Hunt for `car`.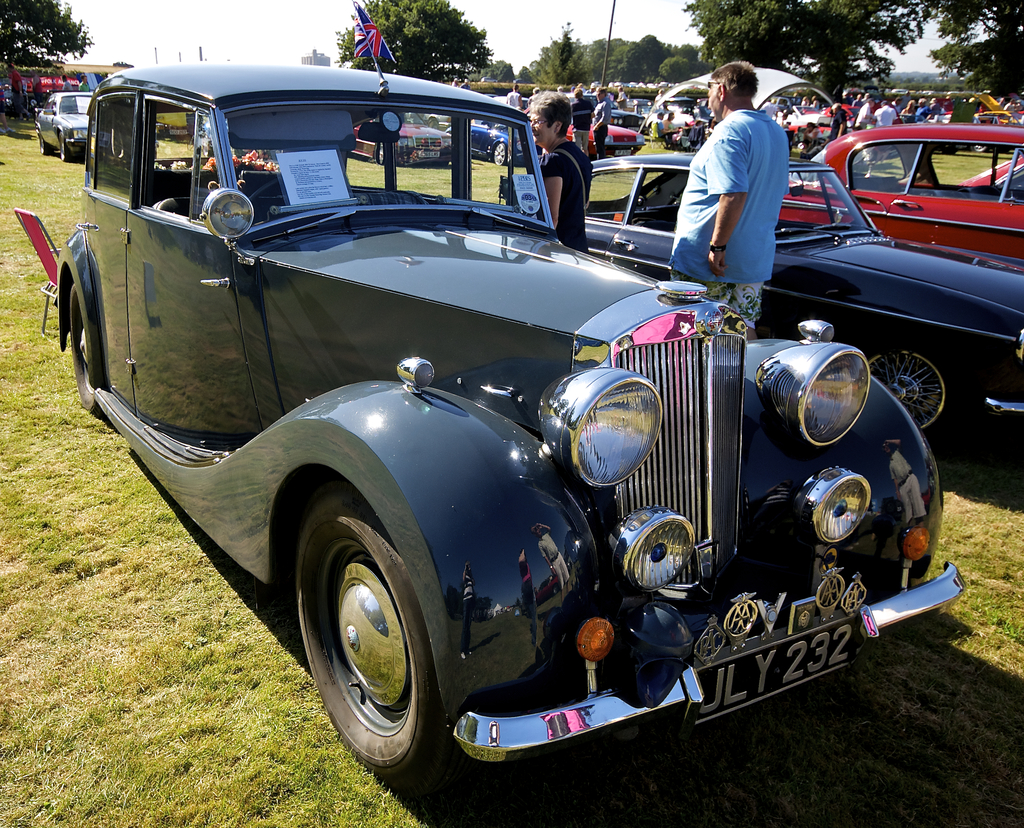
Hunted down at [left=585, top=145, right=1023, bottom=448].
